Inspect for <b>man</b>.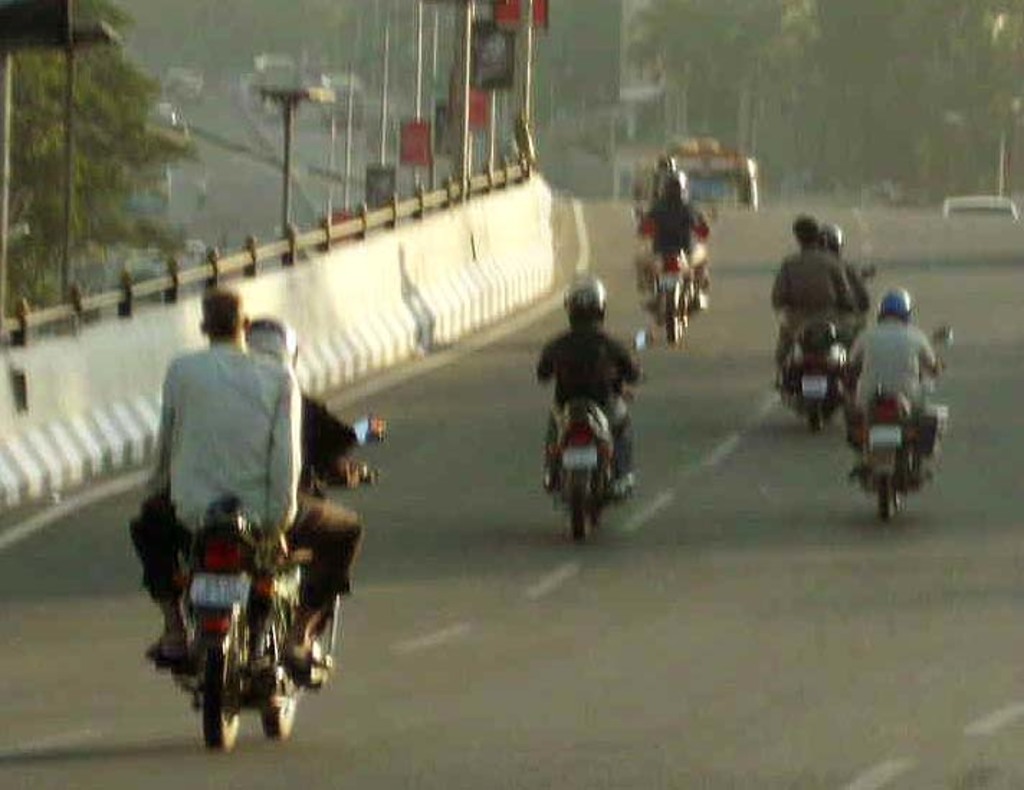
Inspection: <region>838, 286, 933, 455</region>.
